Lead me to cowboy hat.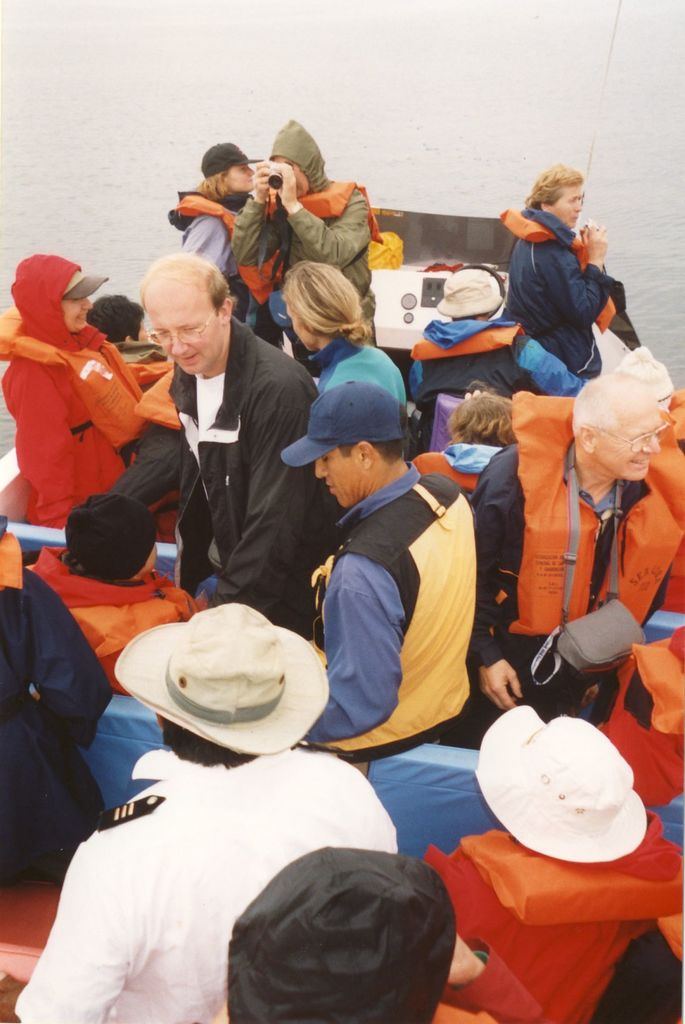
Lead to (111, 613, 326, 772).
